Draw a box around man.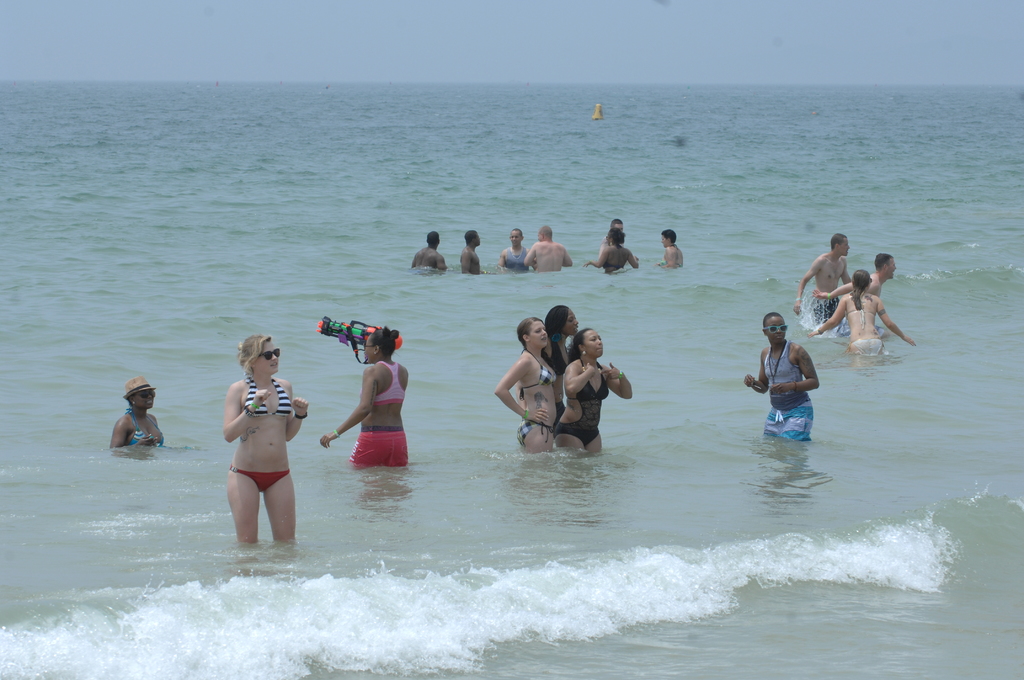
756,312,829,455.
